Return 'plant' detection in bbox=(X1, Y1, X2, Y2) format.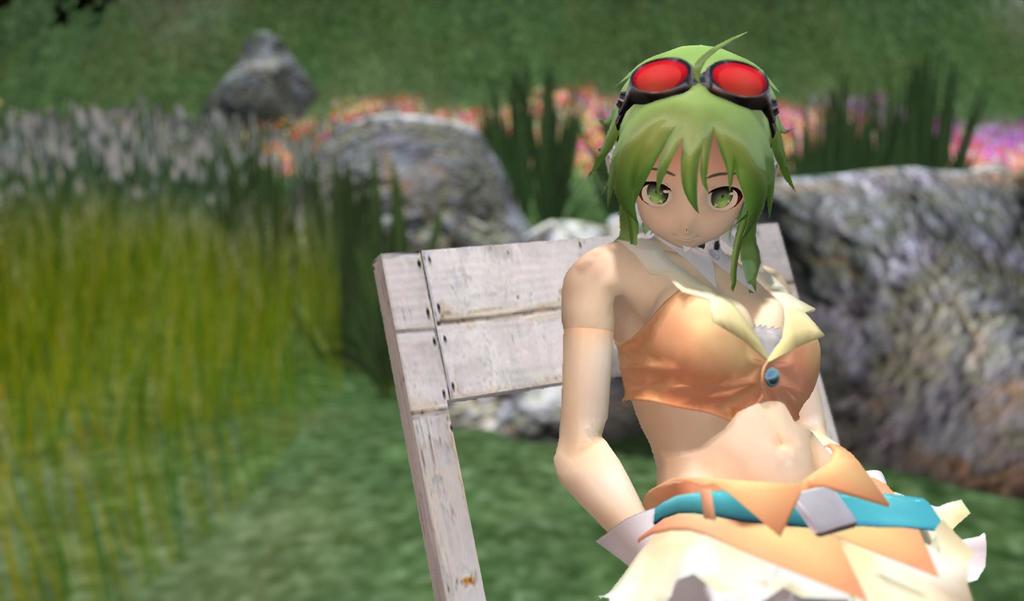
bbox=(473, 60, 584, 217).
